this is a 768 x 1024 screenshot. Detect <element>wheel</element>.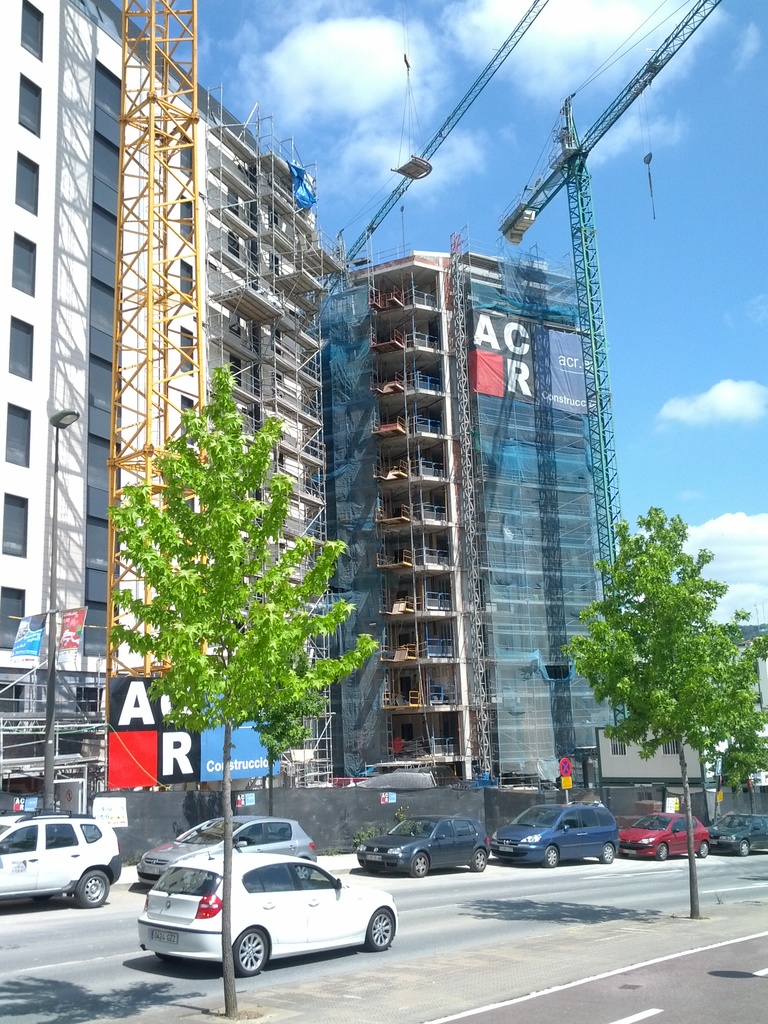
bbox=[411, 851, 432, 876].
